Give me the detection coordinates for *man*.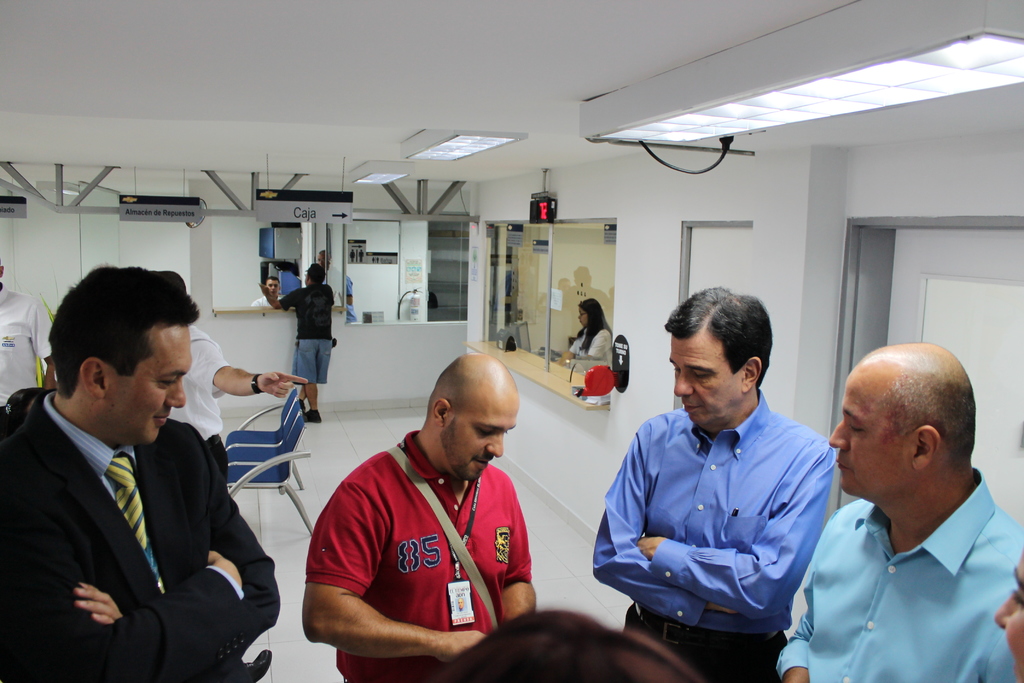
rect(276, 267, 339, 420).
